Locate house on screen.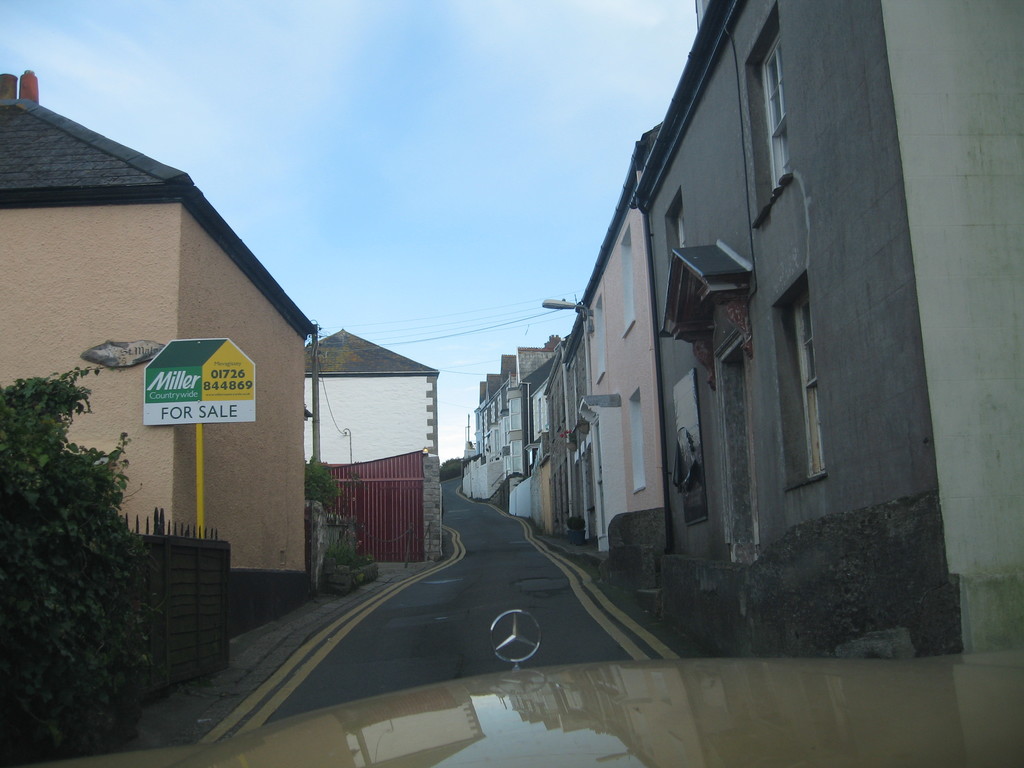
On screen at [left=634, top=0, right=1023, bottom=657].
